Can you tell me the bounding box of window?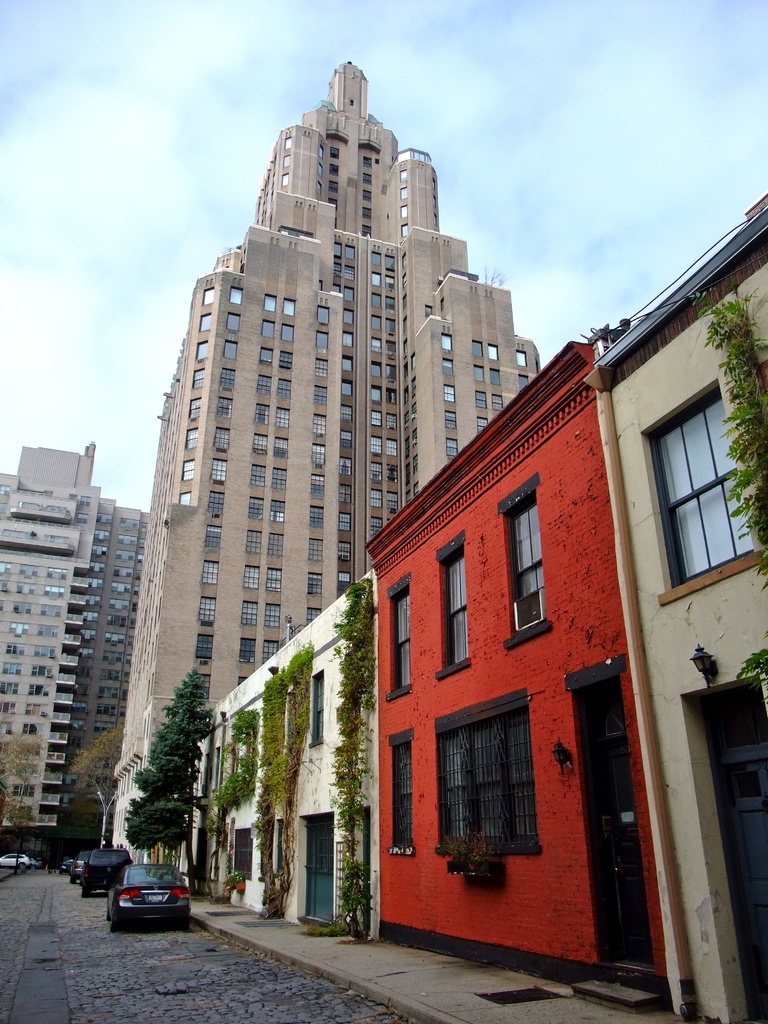
<bbox>333, 240, 342, 257</bbox>.
